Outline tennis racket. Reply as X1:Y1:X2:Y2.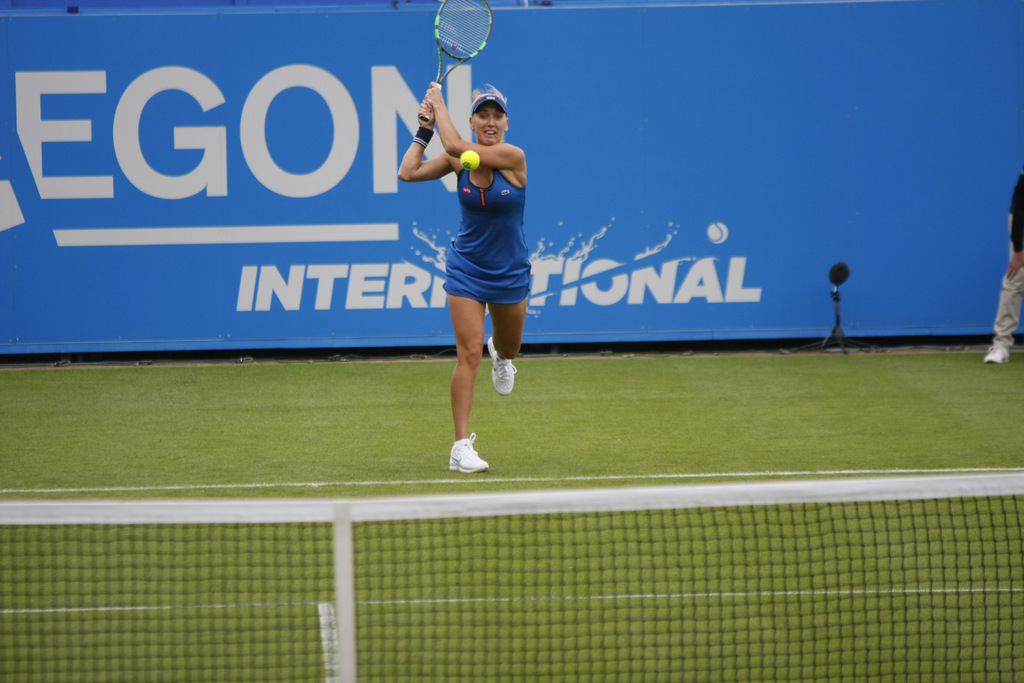
417:0:493:124.
